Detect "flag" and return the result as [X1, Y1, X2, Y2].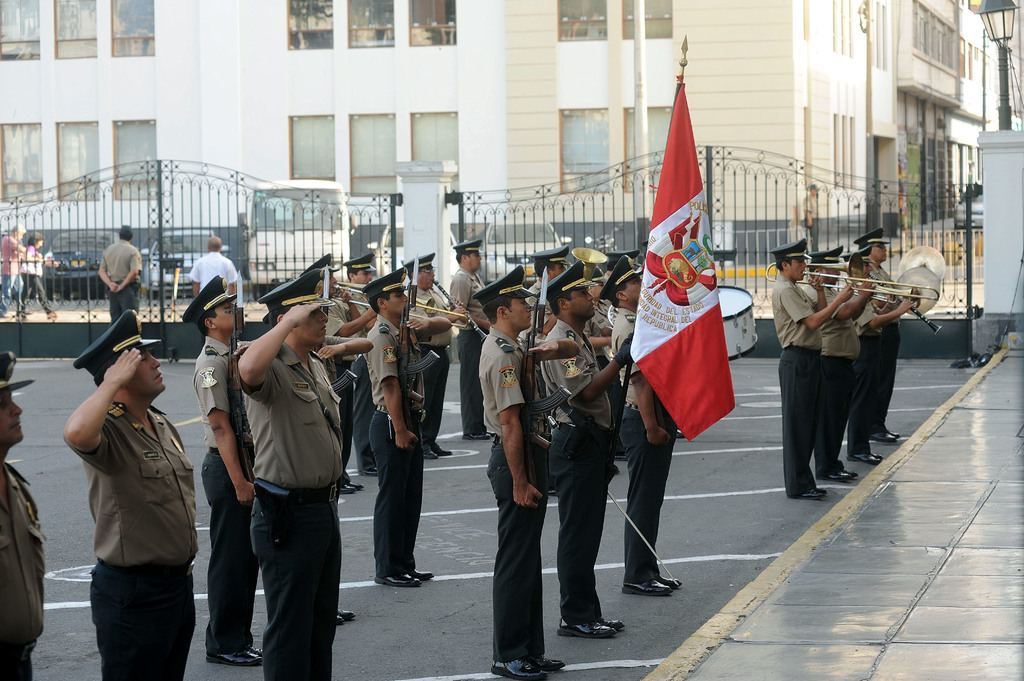
[634, 61, 741, 479].
